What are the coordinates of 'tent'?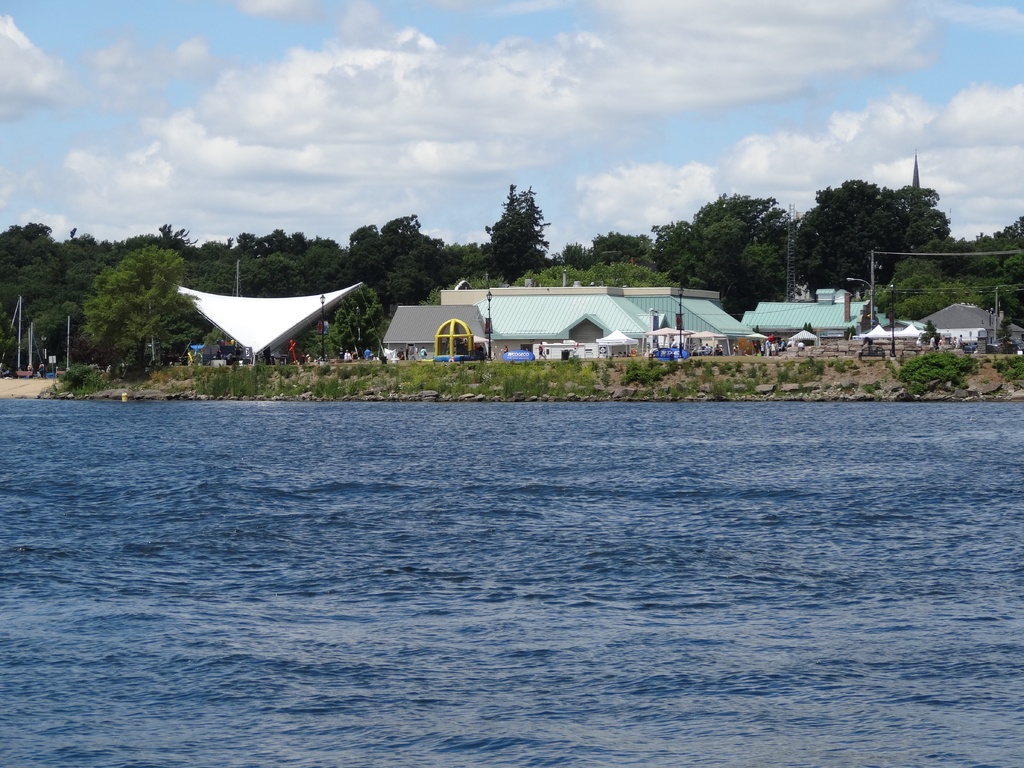
(x1=899, y1=318, x2=922, y2=355).
